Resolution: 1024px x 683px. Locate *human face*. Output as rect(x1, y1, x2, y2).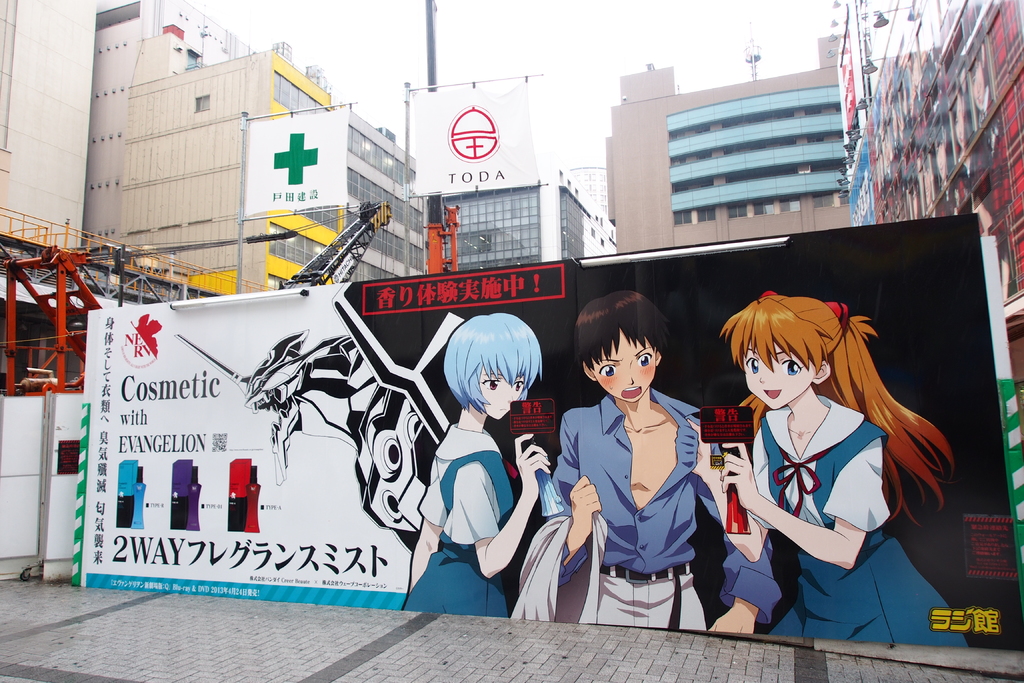
rect(479, 366, 524, 420).
